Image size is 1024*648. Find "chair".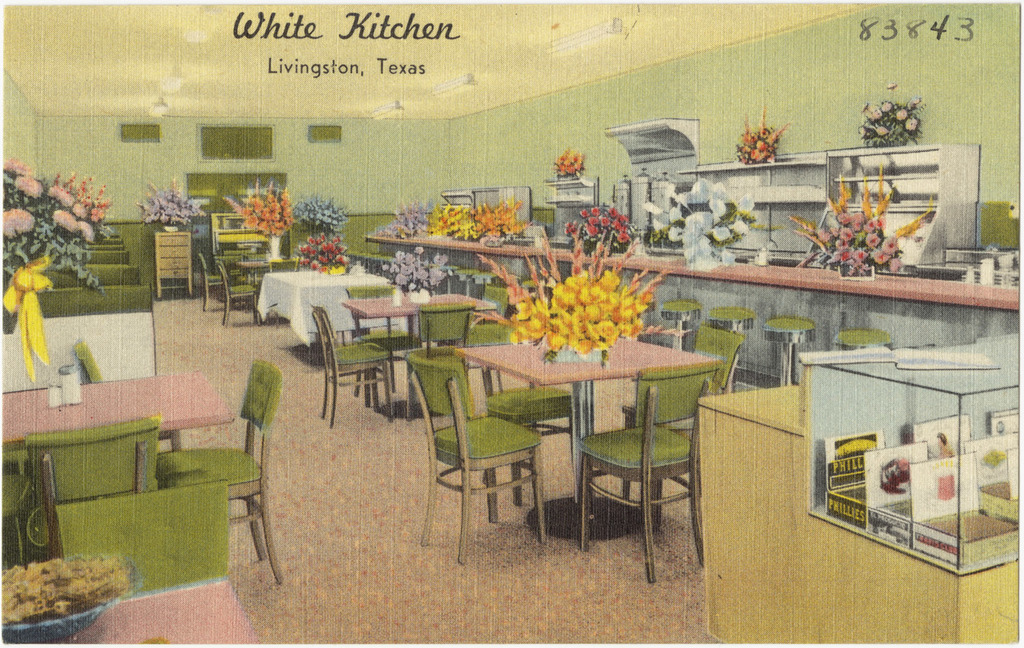
195, 255, 222, 311.
